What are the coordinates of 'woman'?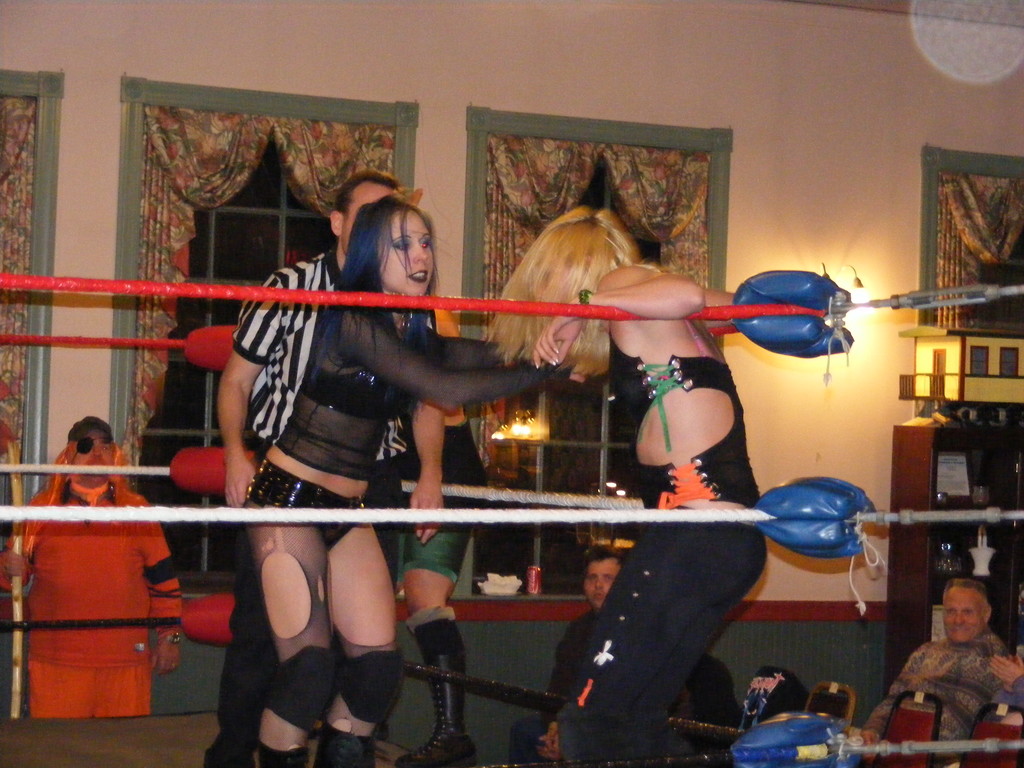
pyautogui.locateOnScreen(243, 192, 579, 767).
